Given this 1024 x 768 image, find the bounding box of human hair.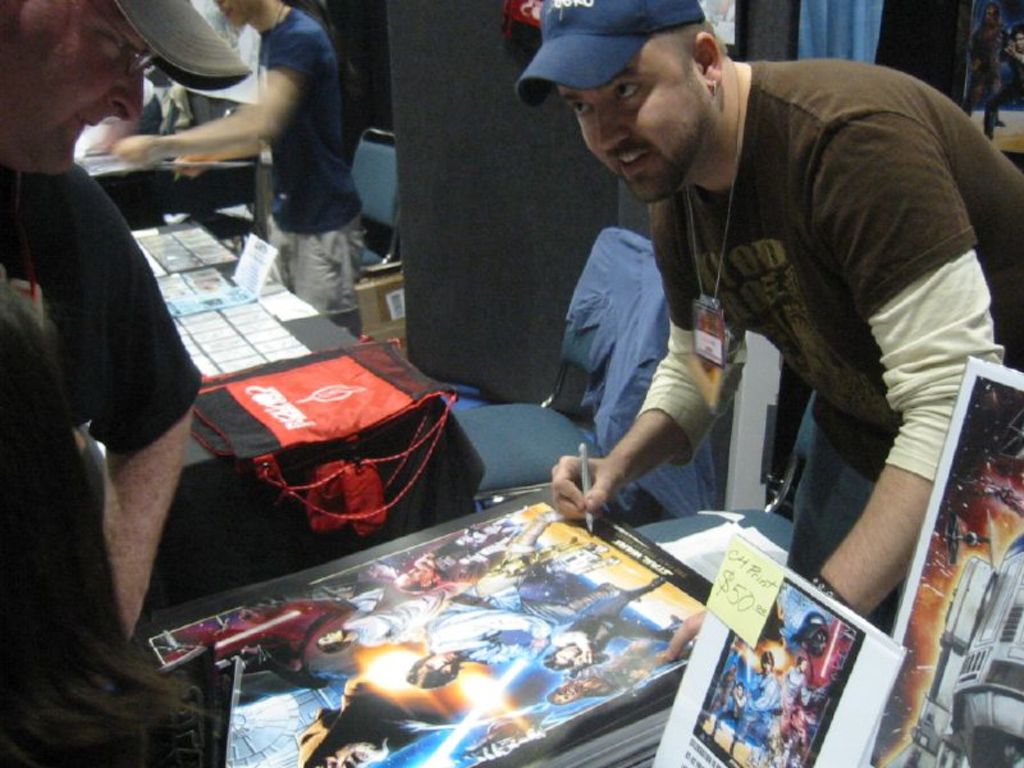
403/652/465/691.
